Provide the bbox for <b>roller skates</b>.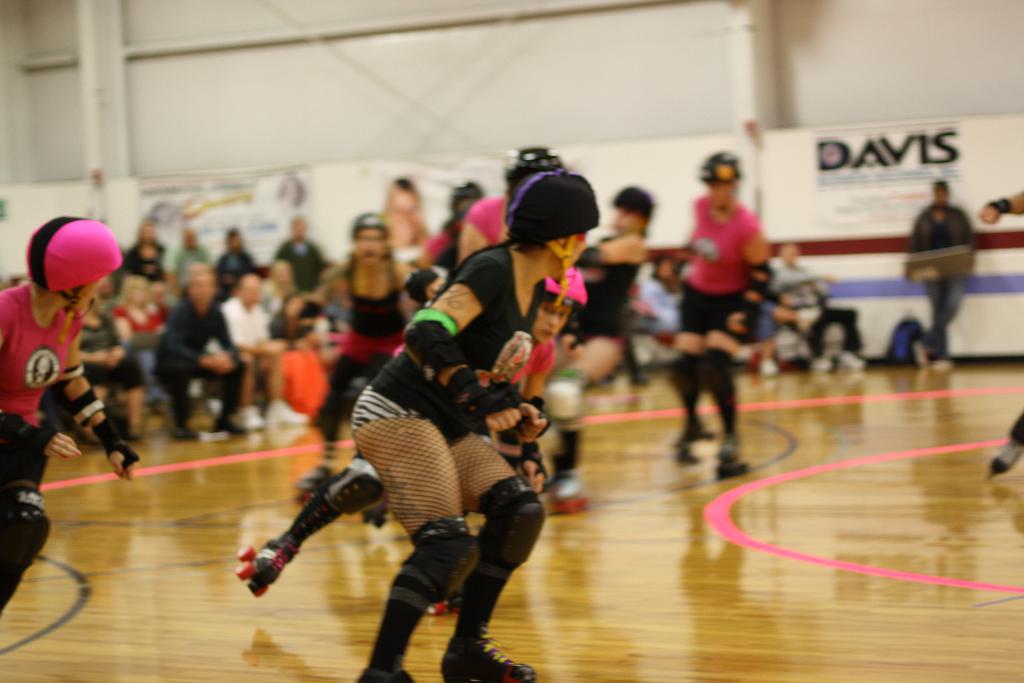
[717,433,749,483].
